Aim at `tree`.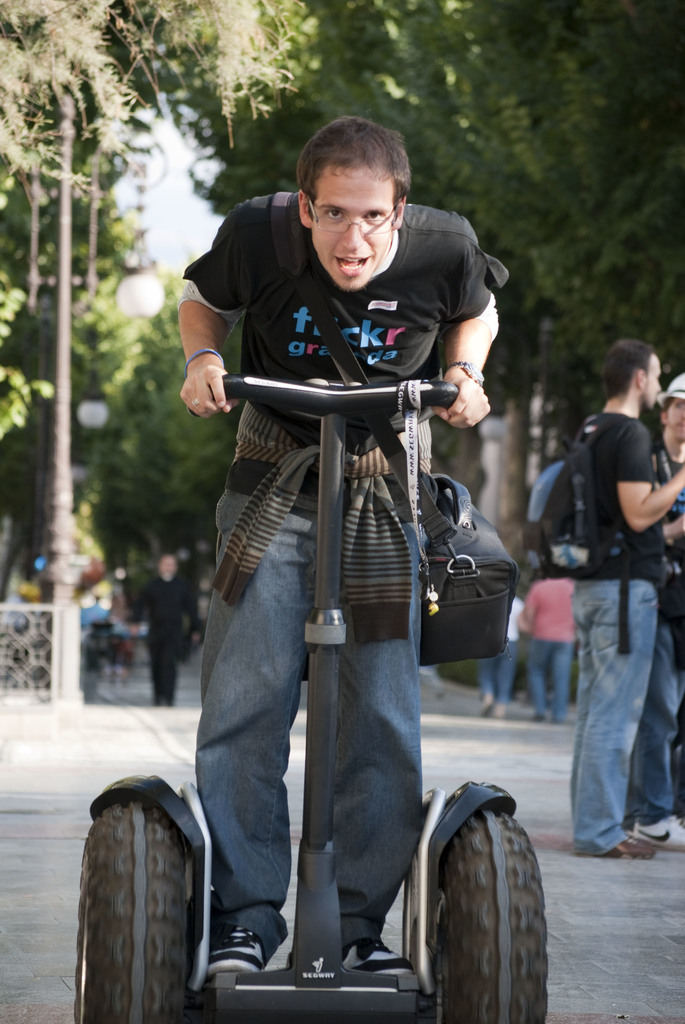
Aimed at 74,488,114,630.
